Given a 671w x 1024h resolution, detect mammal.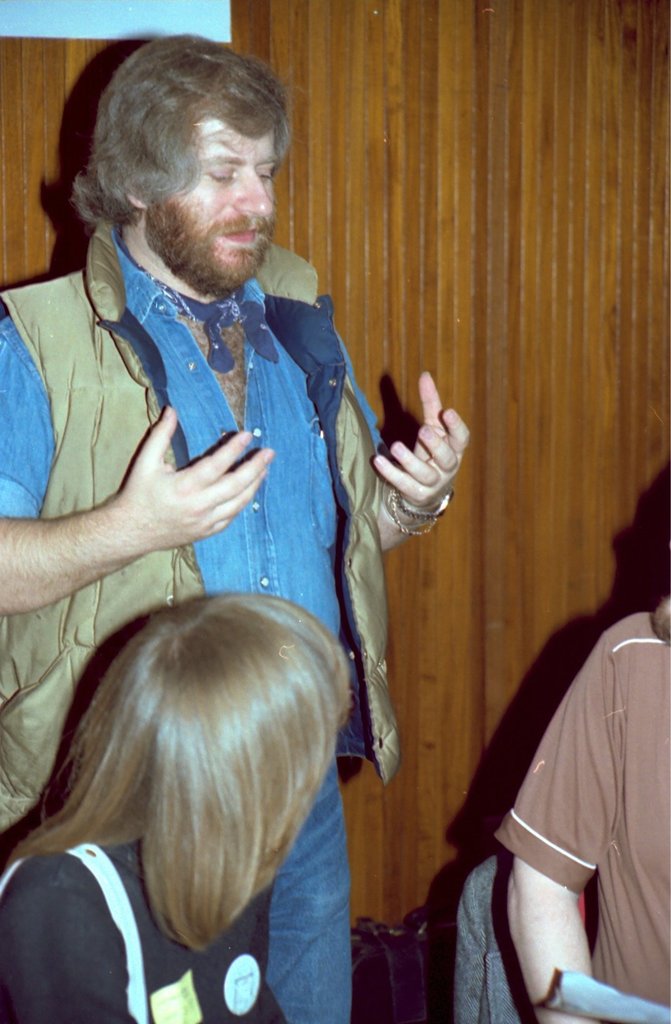
bbox=[494, 585, 670, 1023].
